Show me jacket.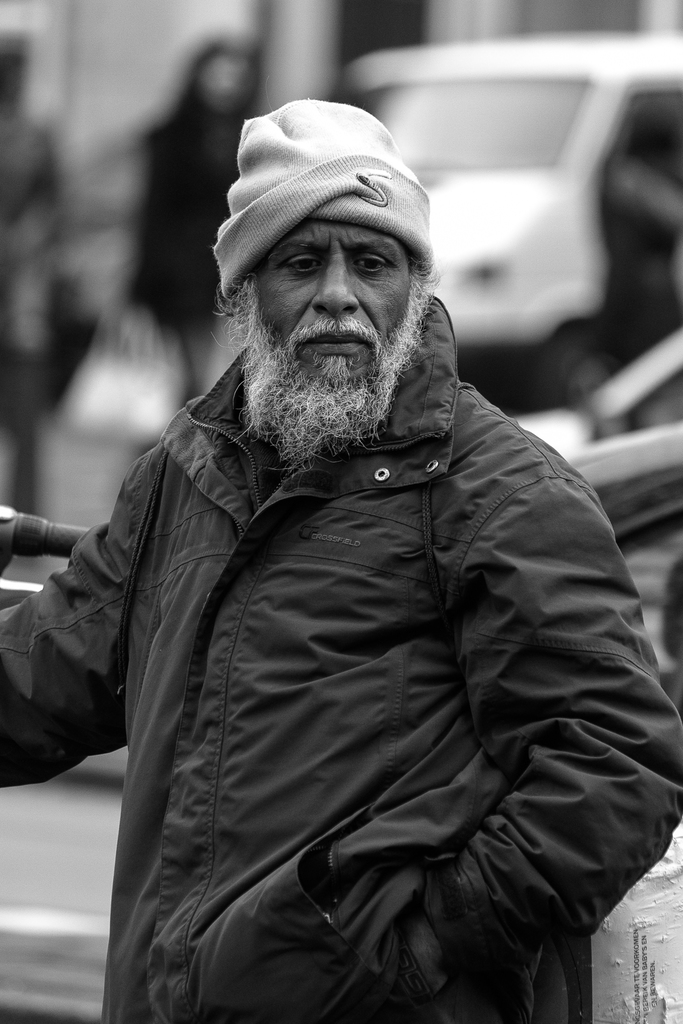
jacket is here: <box>0,294,682,1023</box>.
